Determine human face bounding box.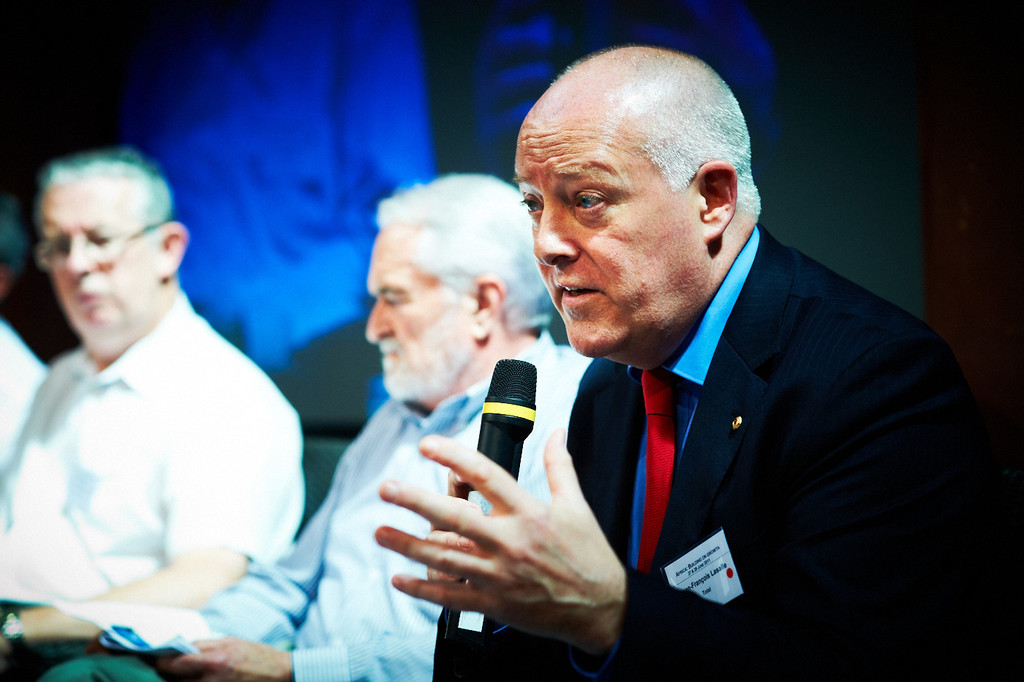
Determined: 512:102:706:365.
